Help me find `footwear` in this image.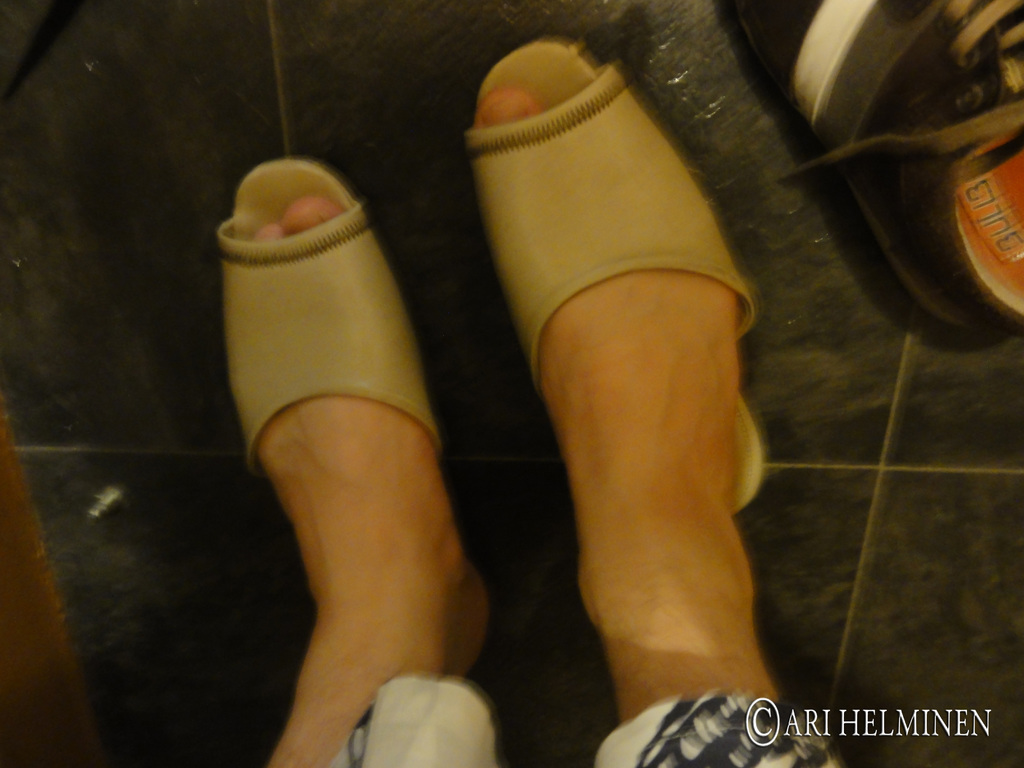
Found it: crop(728, 0, 1023, 339).
